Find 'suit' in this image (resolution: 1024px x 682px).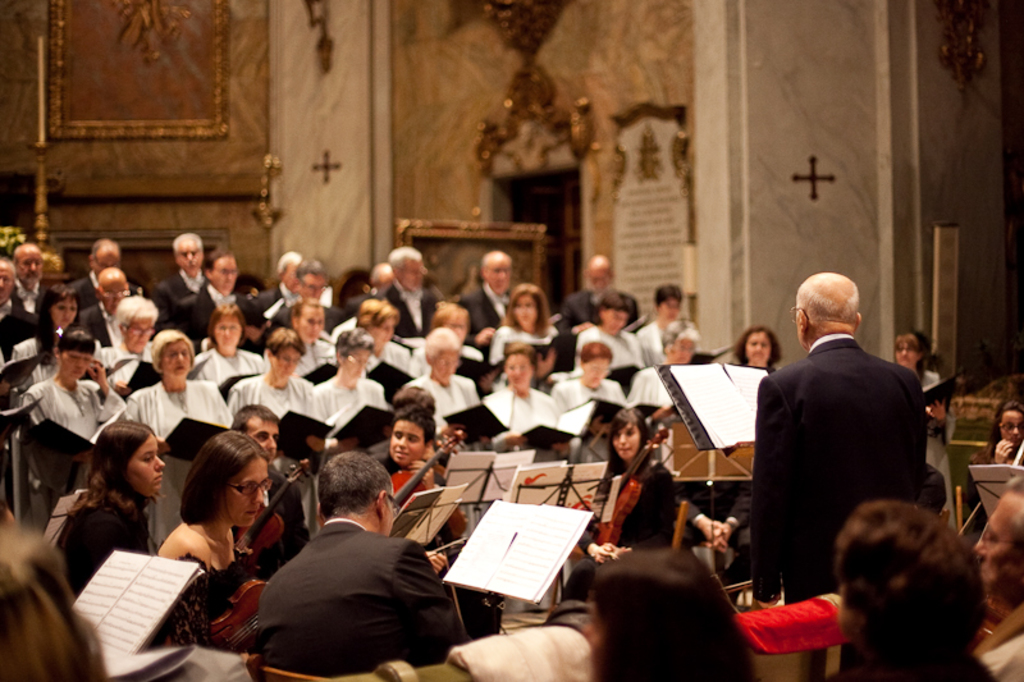
<bbox>0, 302, 40, 360</bbox>.
